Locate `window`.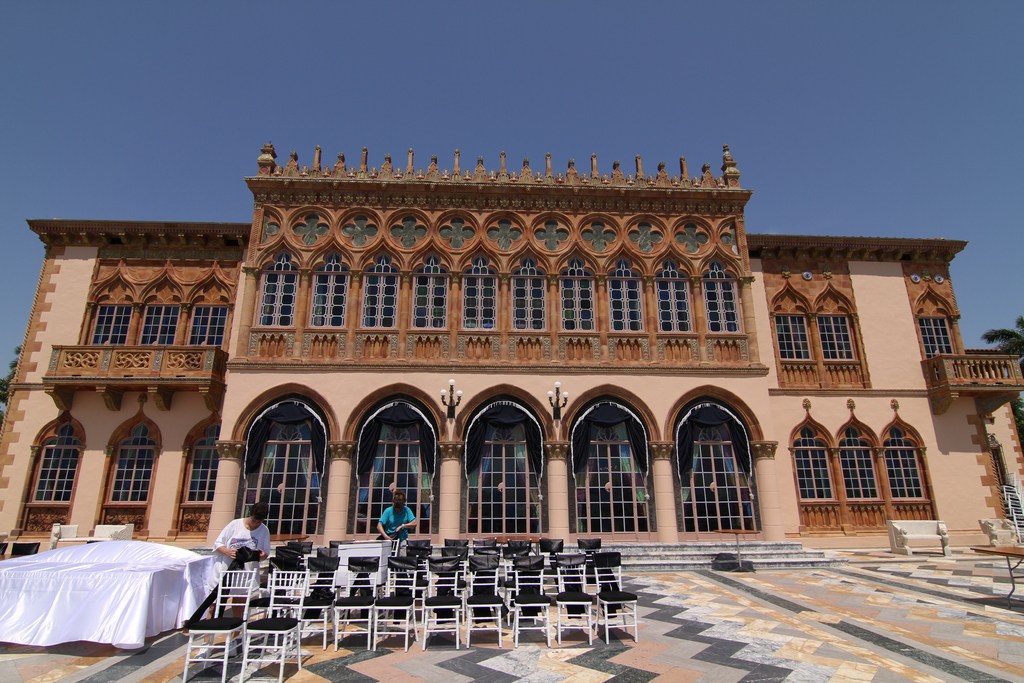
Bounding box: [165, 411, 224, 534].
